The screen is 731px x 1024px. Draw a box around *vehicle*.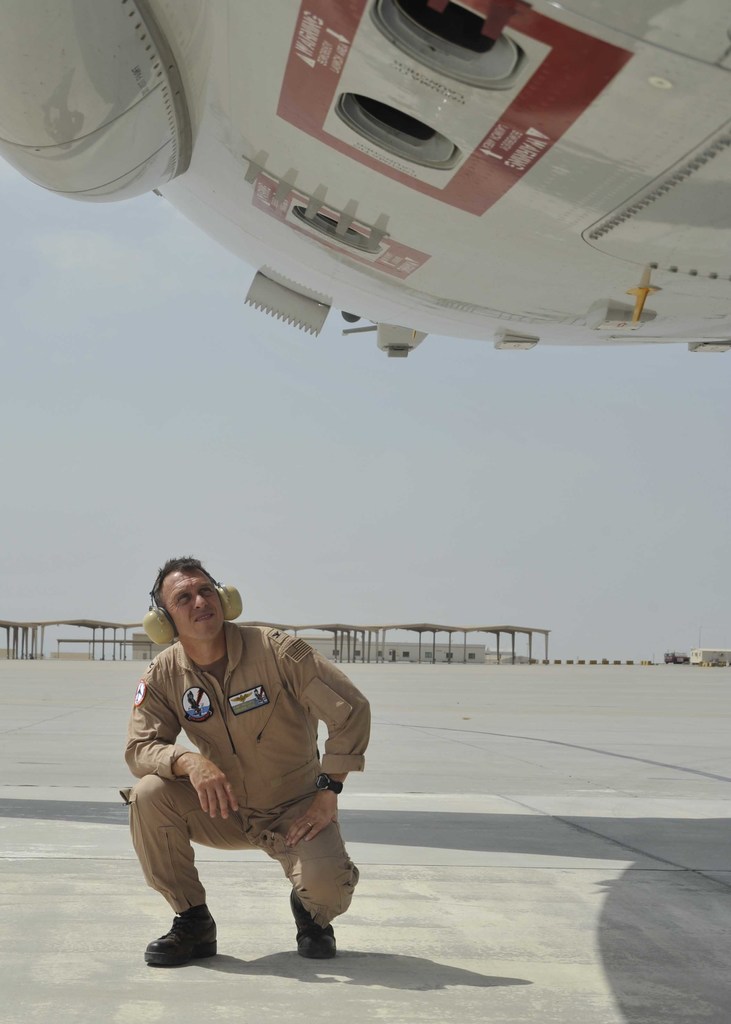
686/645/730/669.
